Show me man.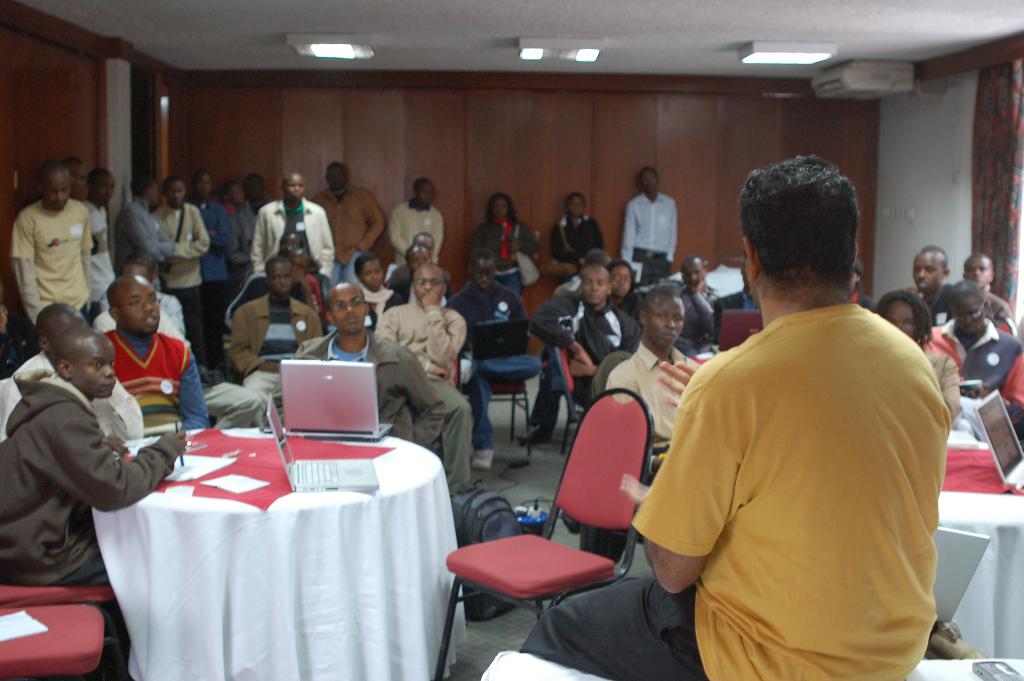
man is here: left=447, top=259, right=541, bottom=474.
